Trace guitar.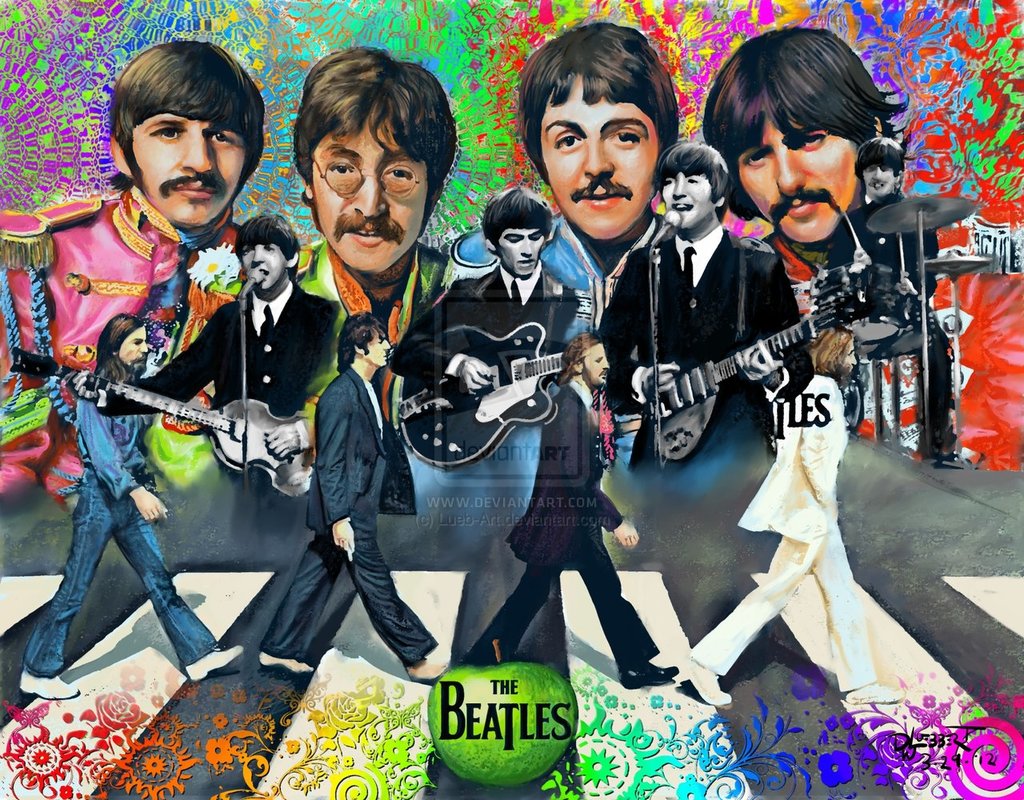
Traced to x1=398, y1=322, x2=567, y2=472.
